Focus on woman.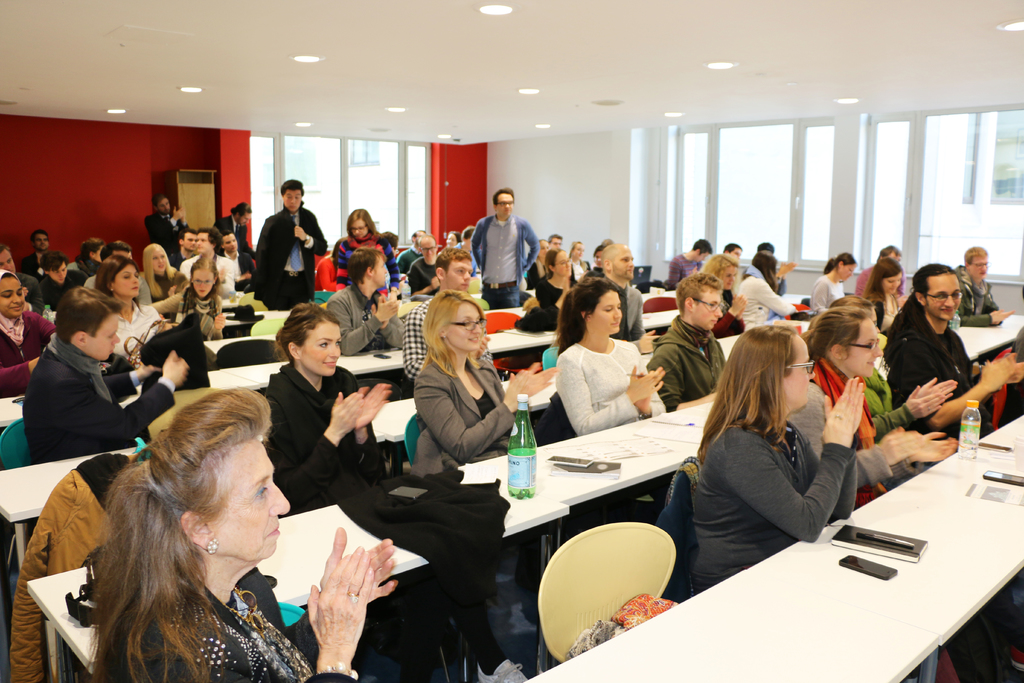
Focused at {"left": 753, "top": 237, "right": 796, "bottom": 293}.
